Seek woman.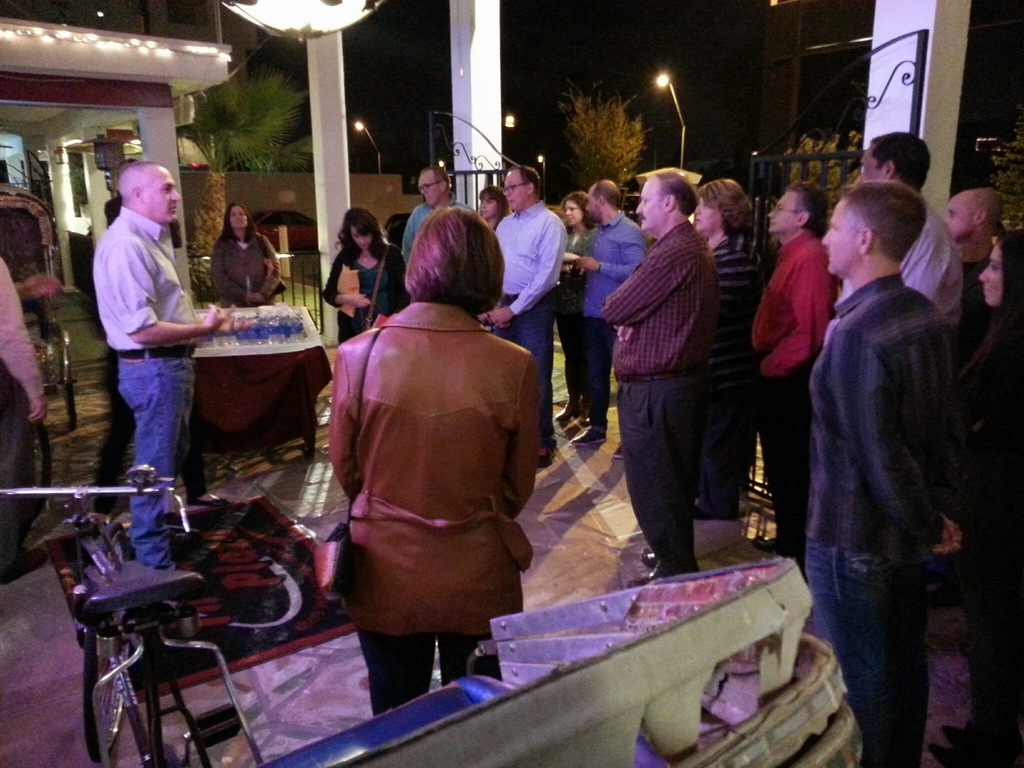
310 200 552 707.
